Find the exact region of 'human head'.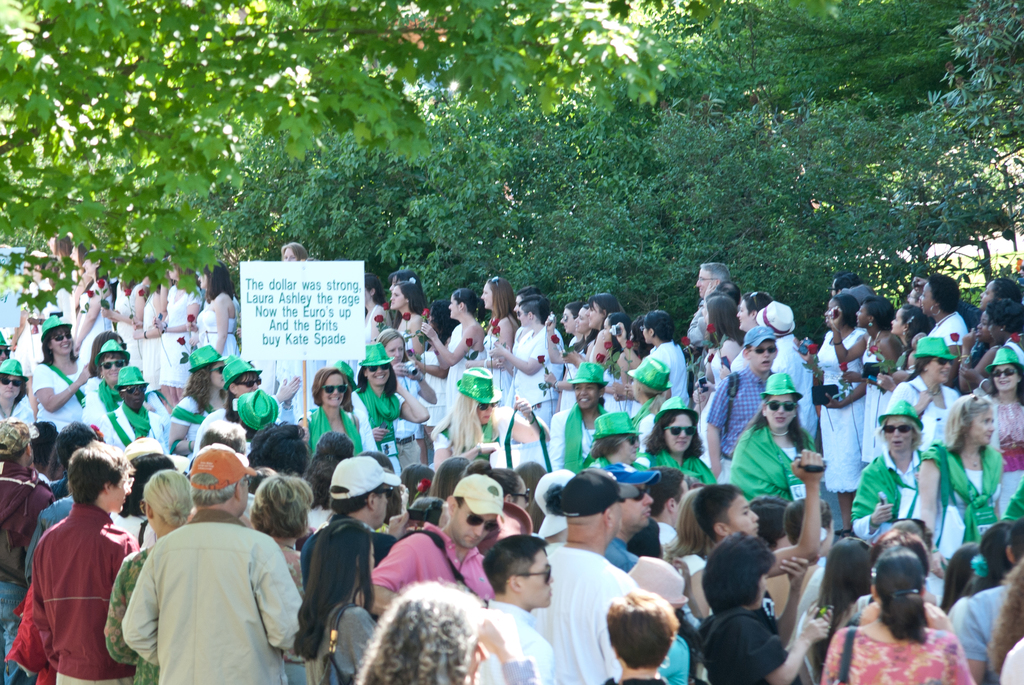
Exact region: bbox=[310, 368, 353, 412].
